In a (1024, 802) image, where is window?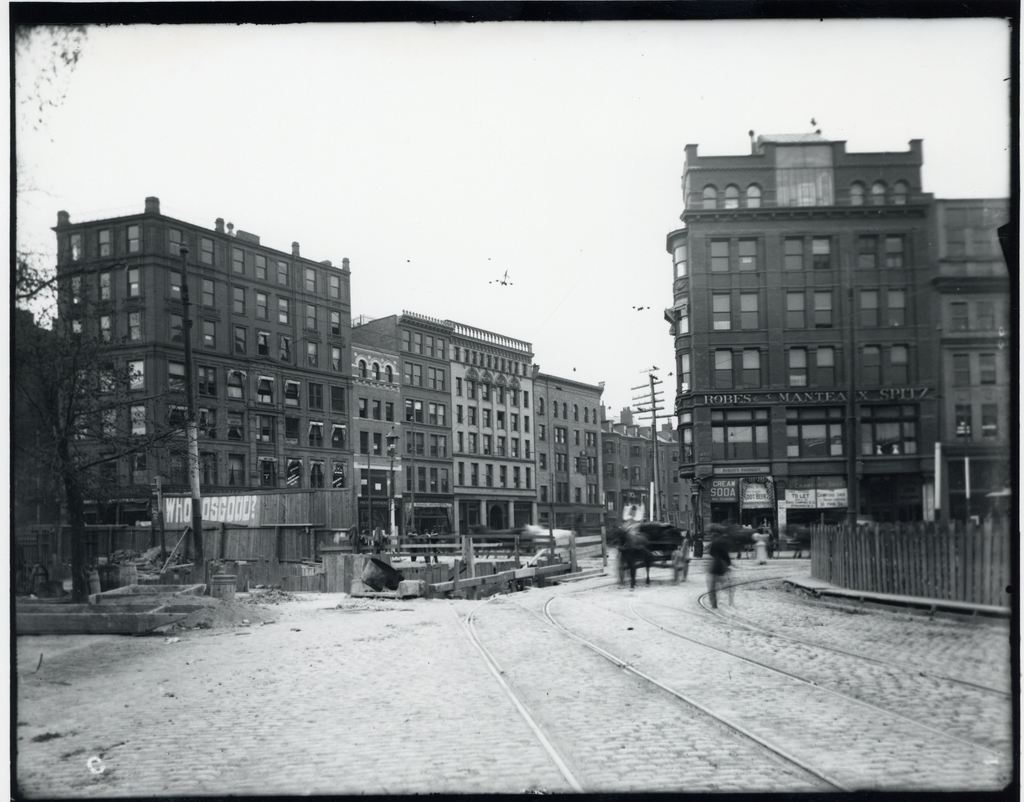
[x1=983, y1=405, x2=1001, y2=441].
